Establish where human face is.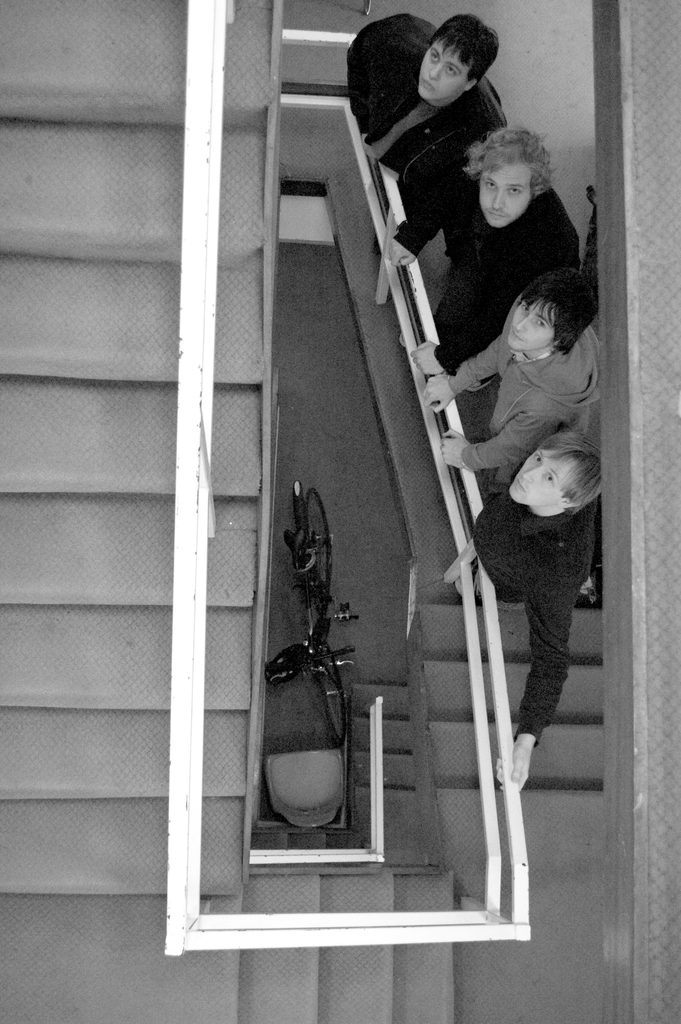
Established at box(509, 298, 553, 347).
